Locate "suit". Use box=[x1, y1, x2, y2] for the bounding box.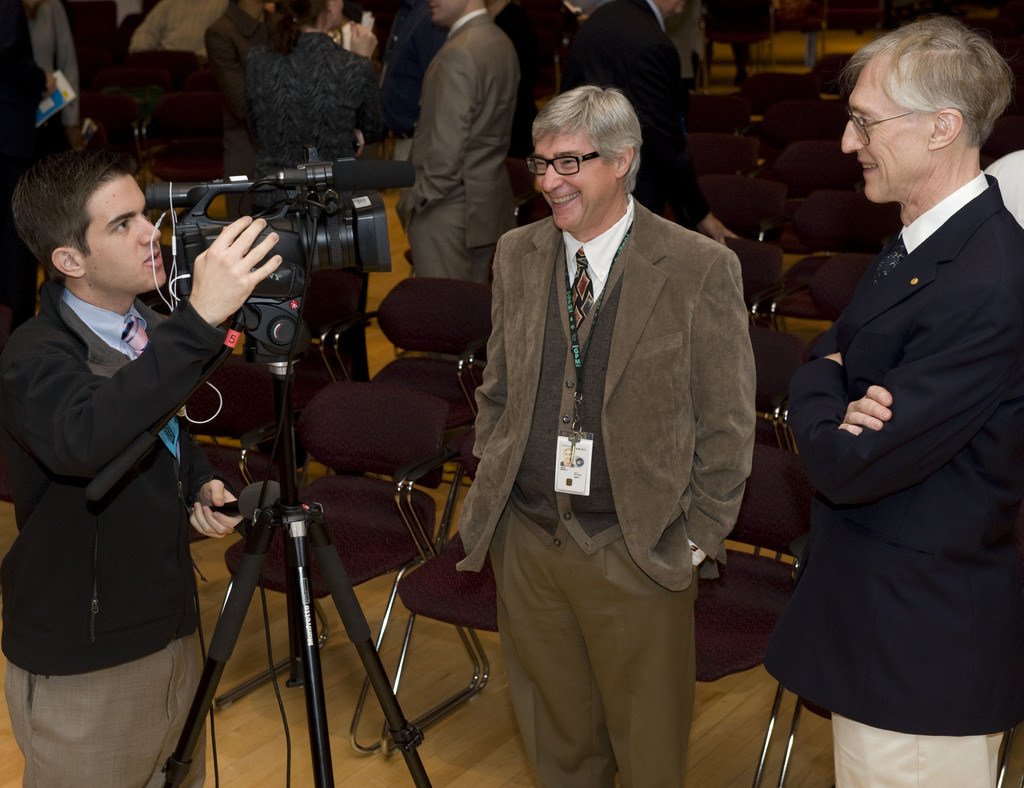
box=[558, 0, 711, 232].
